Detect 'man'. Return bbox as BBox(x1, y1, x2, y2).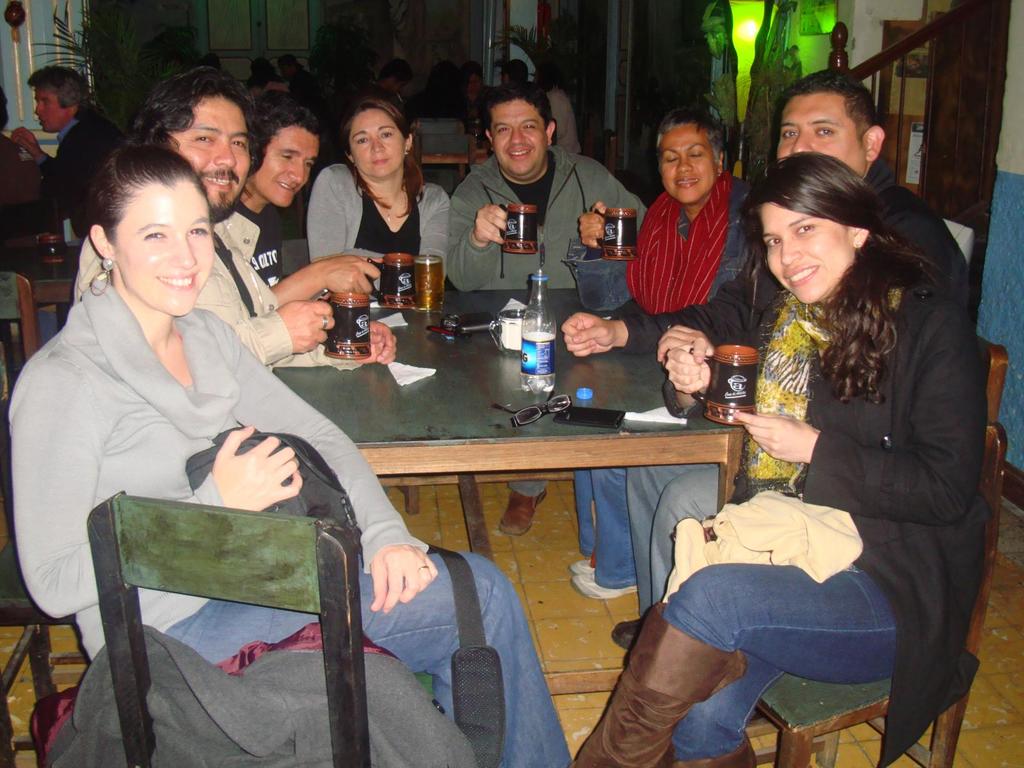
BBox(44, 66, 403, 387).
